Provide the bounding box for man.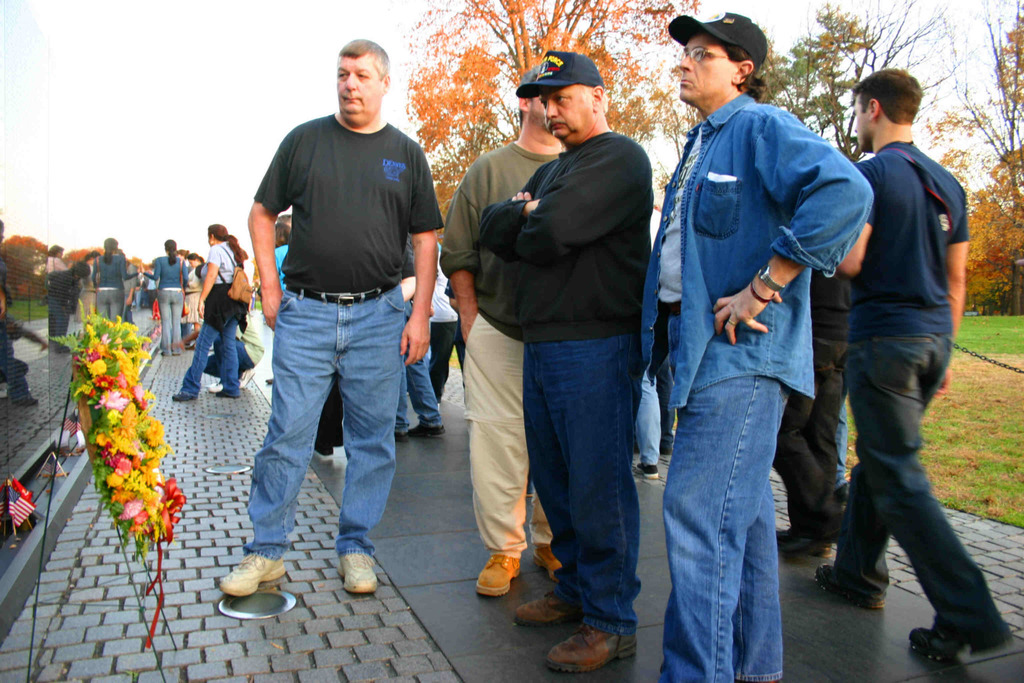
rect(217, 38, 444, 598).
